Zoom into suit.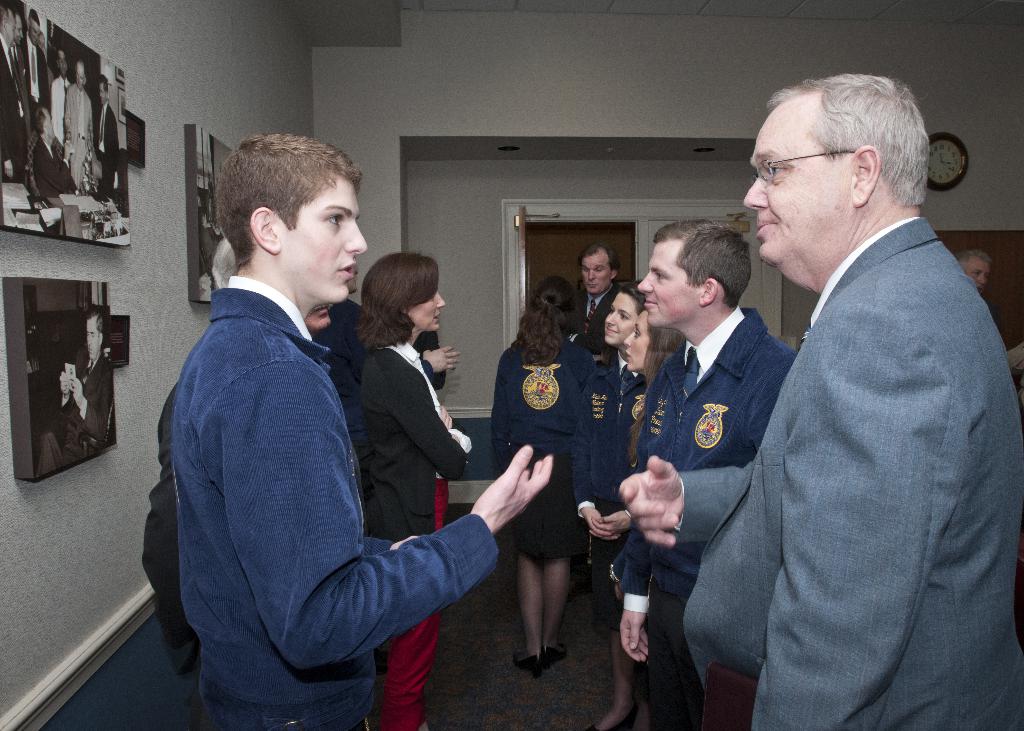
Zoom target: 10/44/26/100.
